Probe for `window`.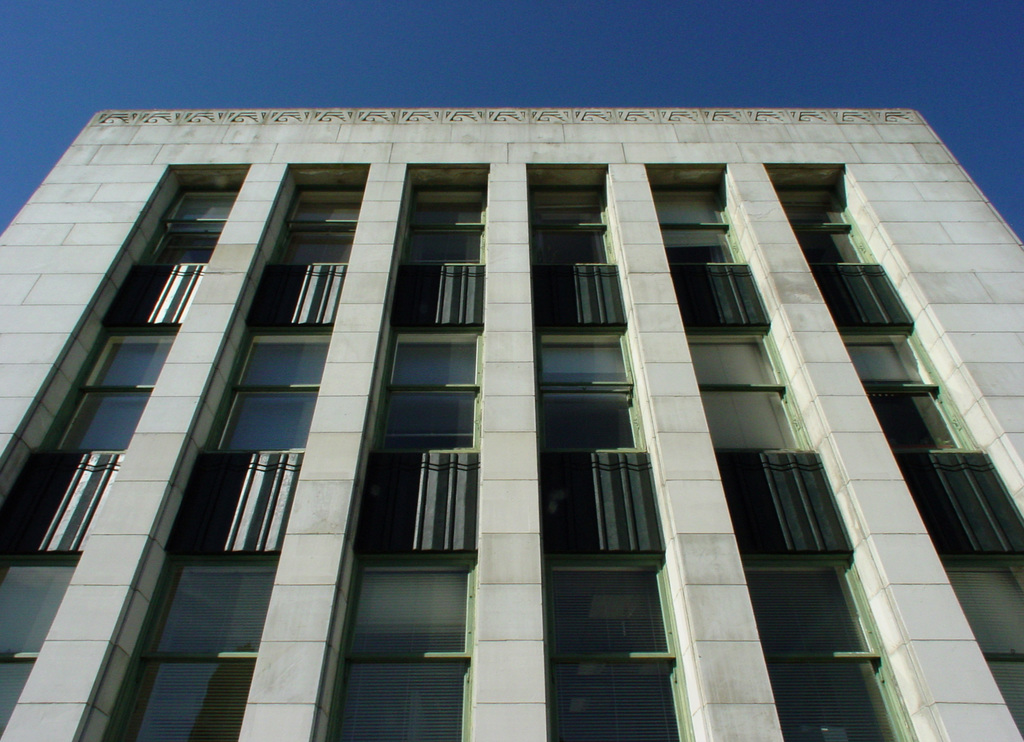
Probe result: [left=102, top=552, right=275, bottom=741].
